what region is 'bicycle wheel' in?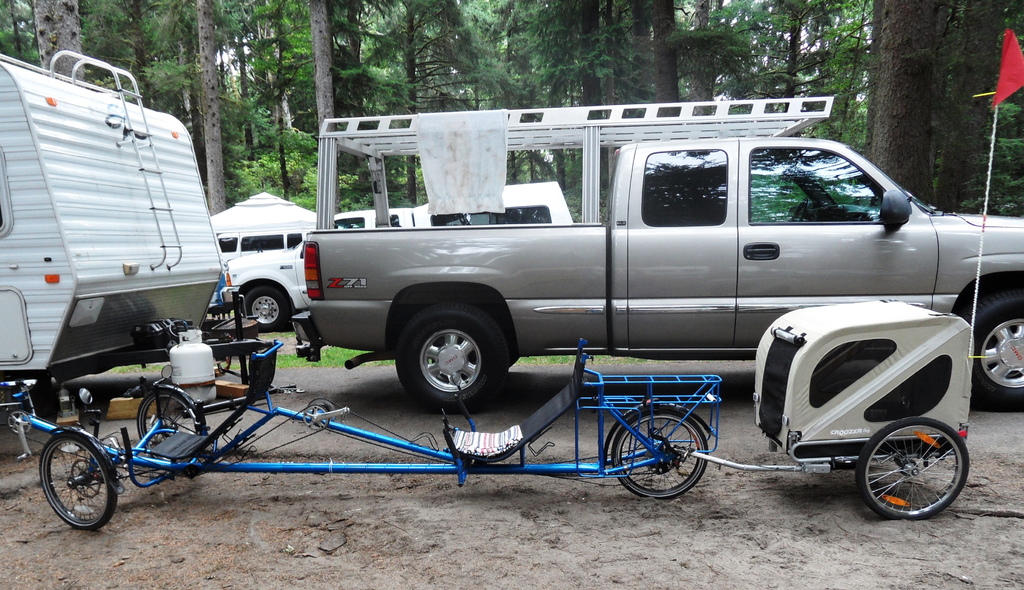
pyautogui.locateOnScreen(854, 417, 968, 520).
